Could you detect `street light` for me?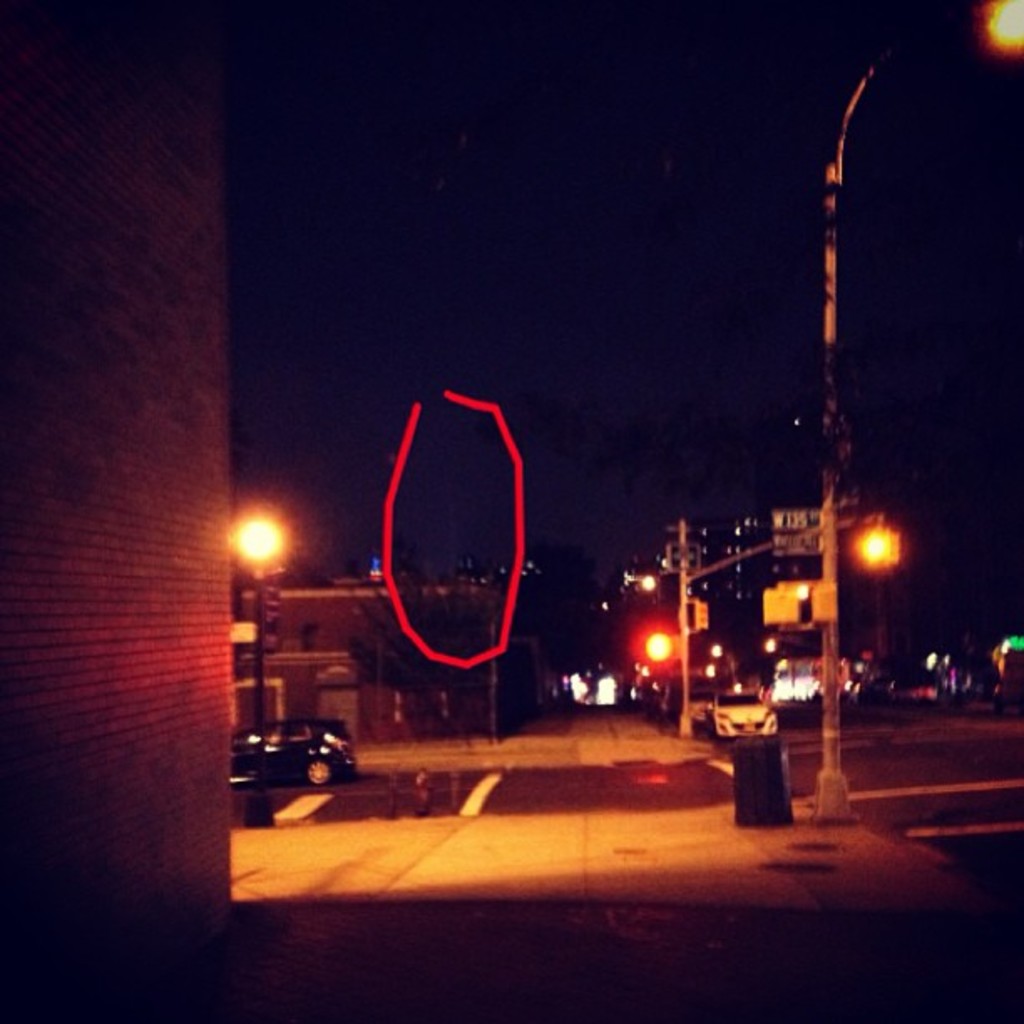
Detection result: [231, 512, 288, 731].
